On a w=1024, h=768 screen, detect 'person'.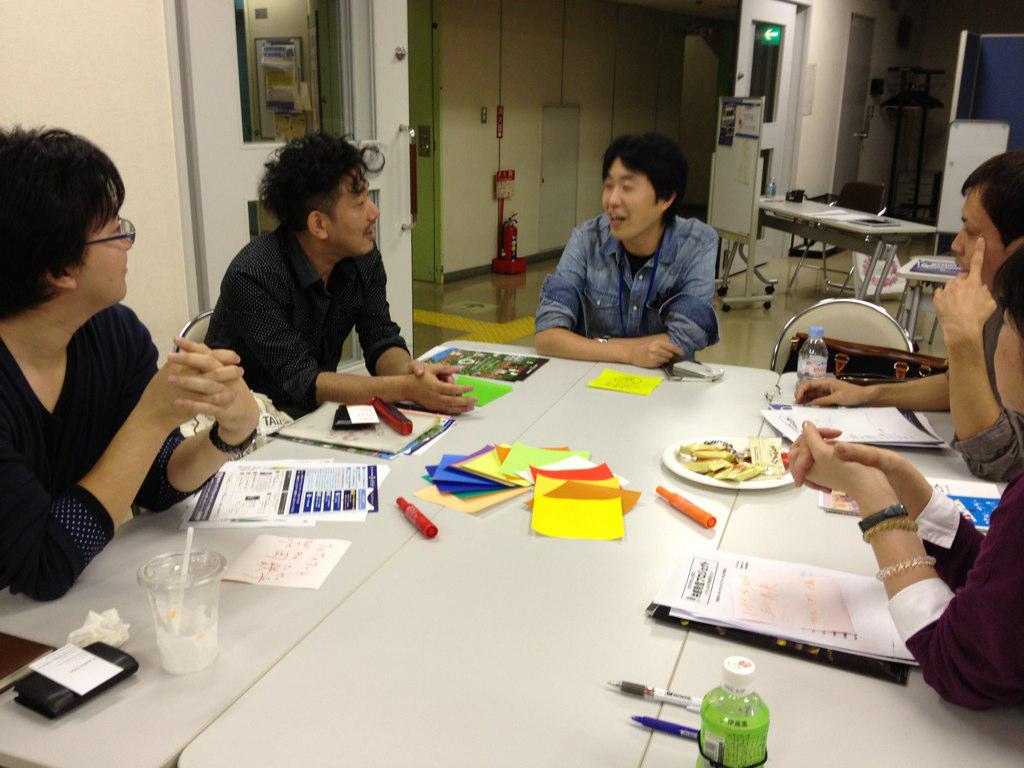
[x1=779, y1=239, x2=1023, y2=705].
